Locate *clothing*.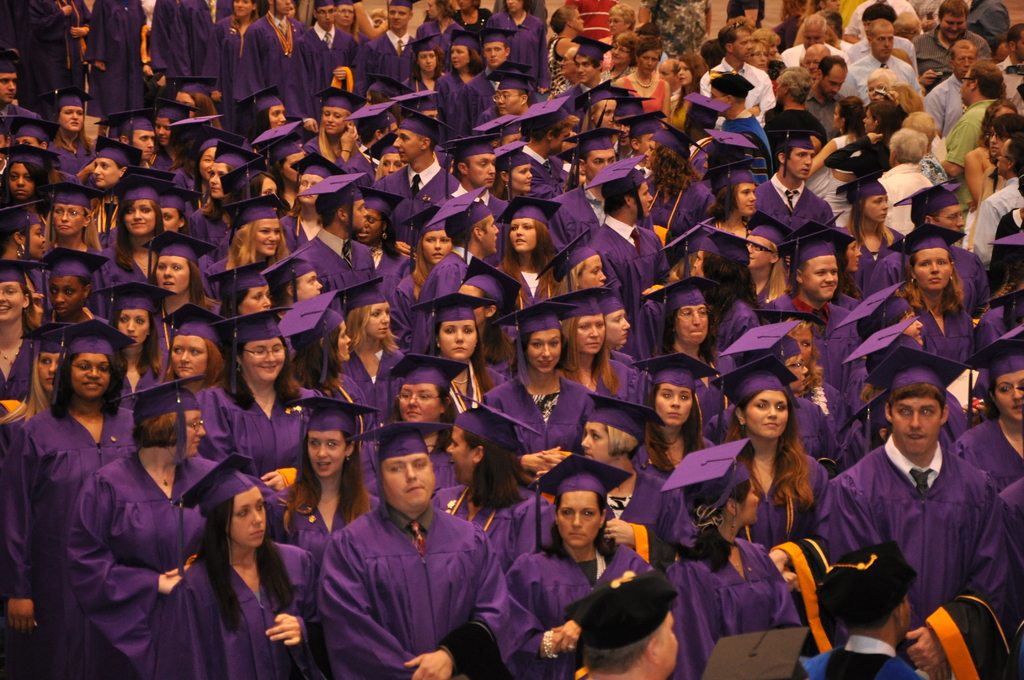
Bounding box: [968,175,1014,256].
